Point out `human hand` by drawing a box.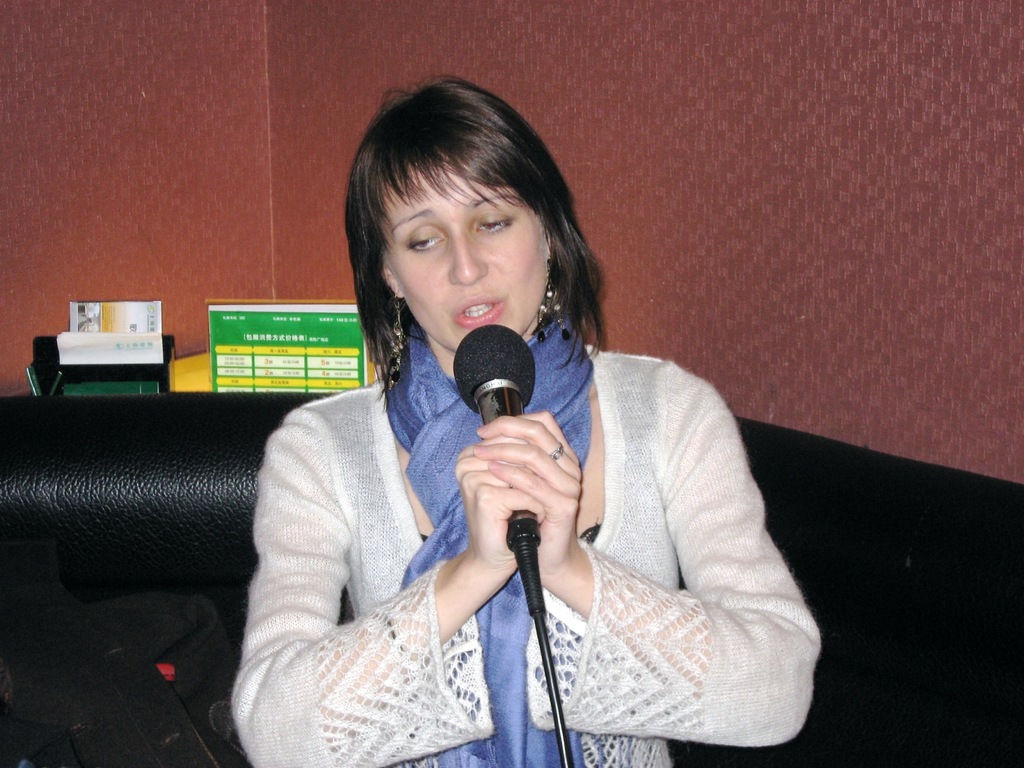
(left=452, top=433, right=550, bottom=579).
